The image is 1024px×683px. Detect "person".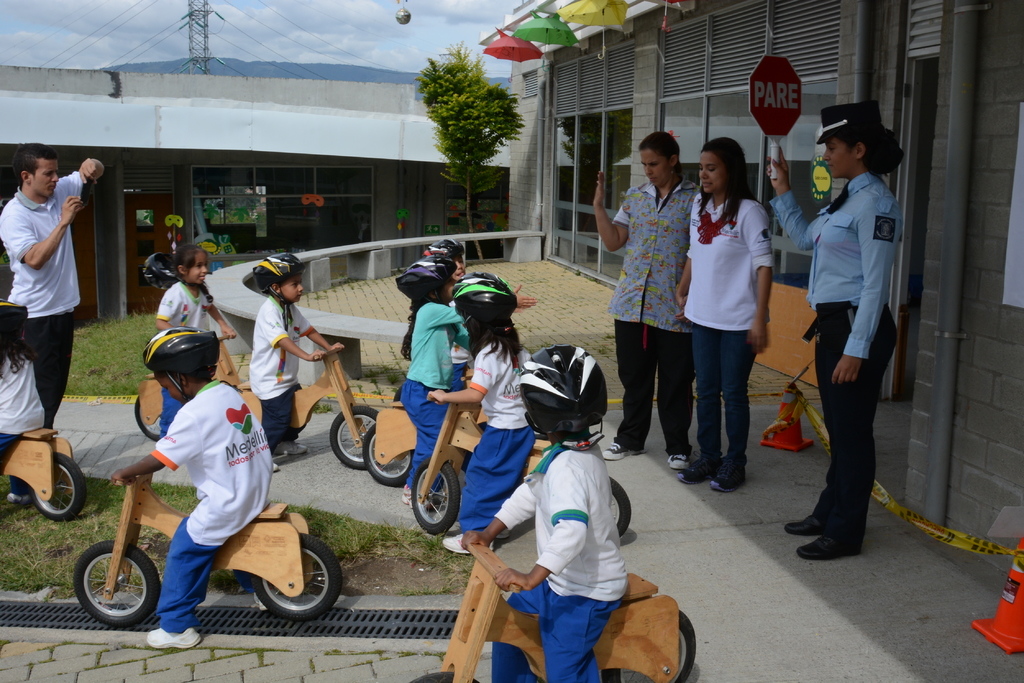
Detection: rect(0, 302, 44, 470).
